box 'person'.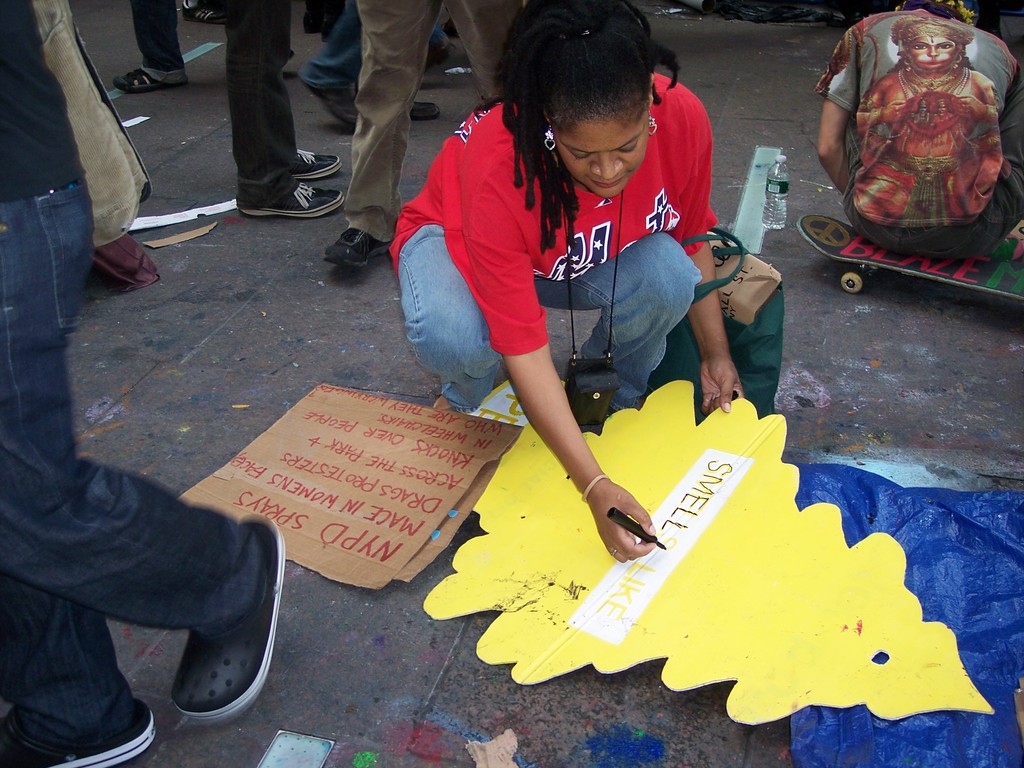
395:0:744:563.
